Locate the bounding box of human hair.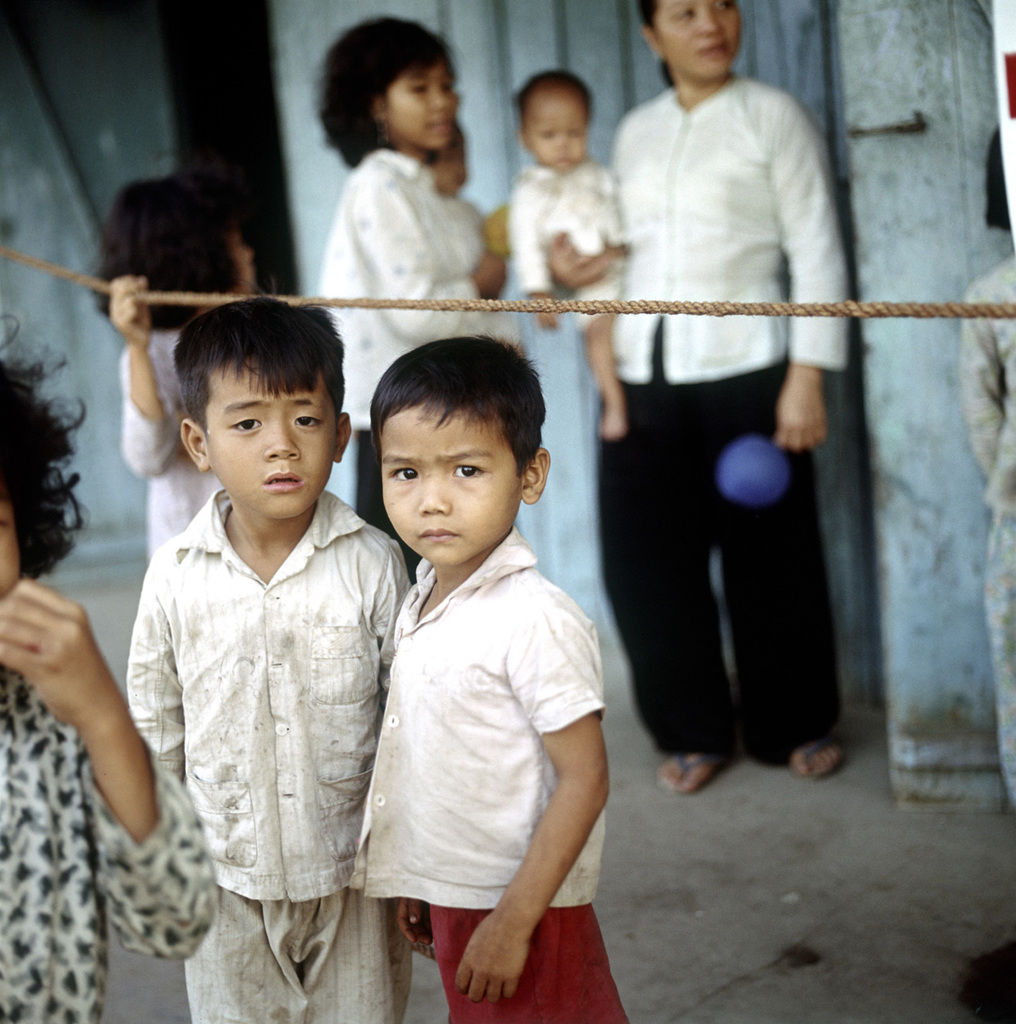
Bounding box: l=0, t=311, r=93, b=579.
